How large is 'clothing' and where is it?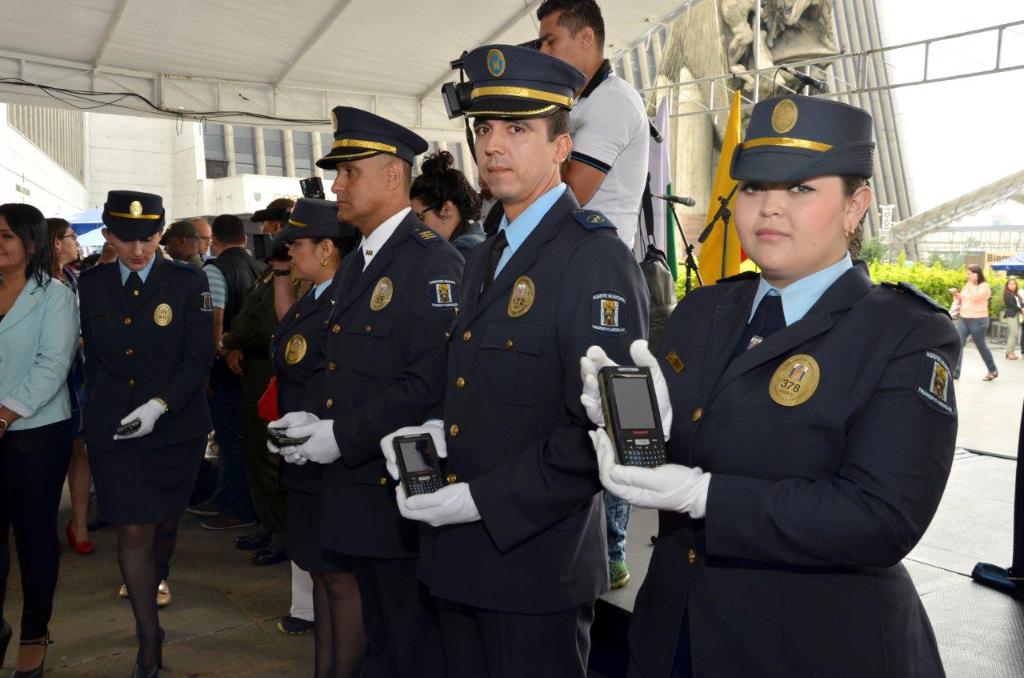
Bounding box: l=634, t=171, r=942, b=649.
